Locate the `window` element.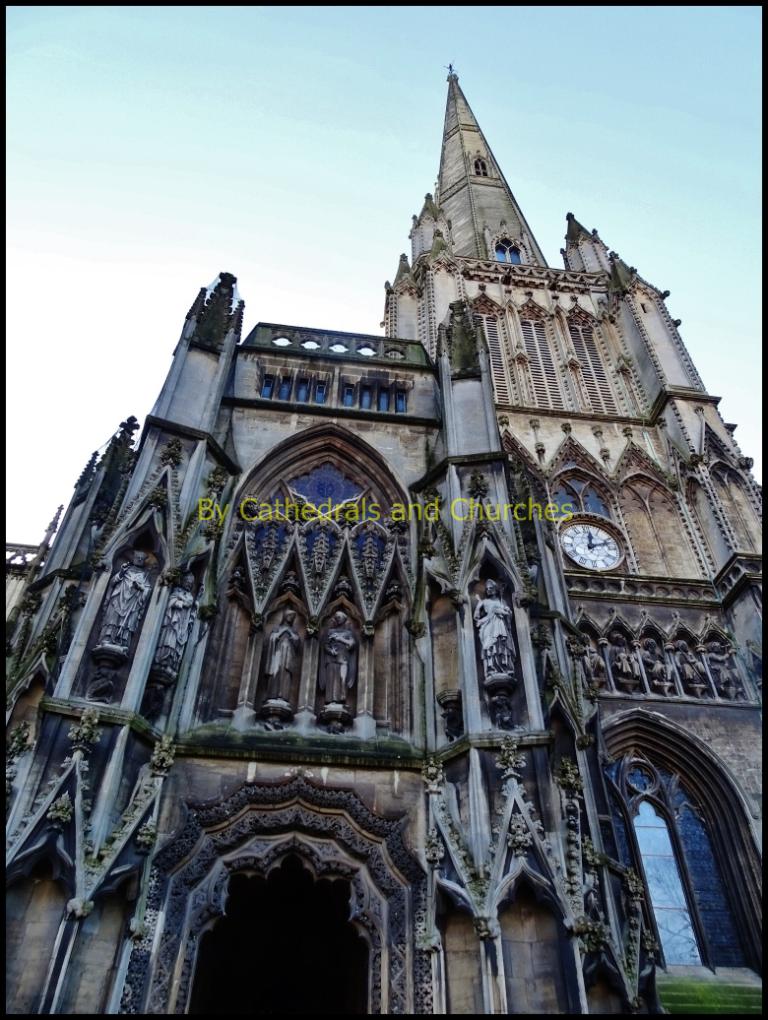
Element bbox: bbox(298, 384, 302, 399).
